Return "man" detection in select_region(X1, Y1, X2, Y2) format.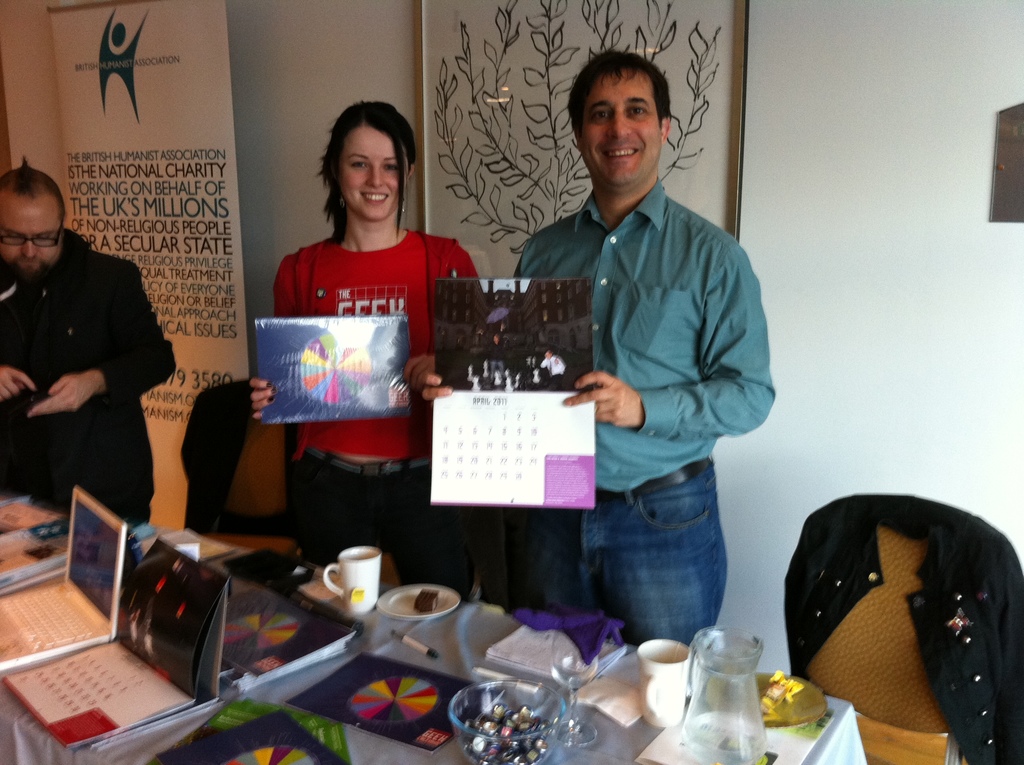
select_region(0, 154, 180, 531).
